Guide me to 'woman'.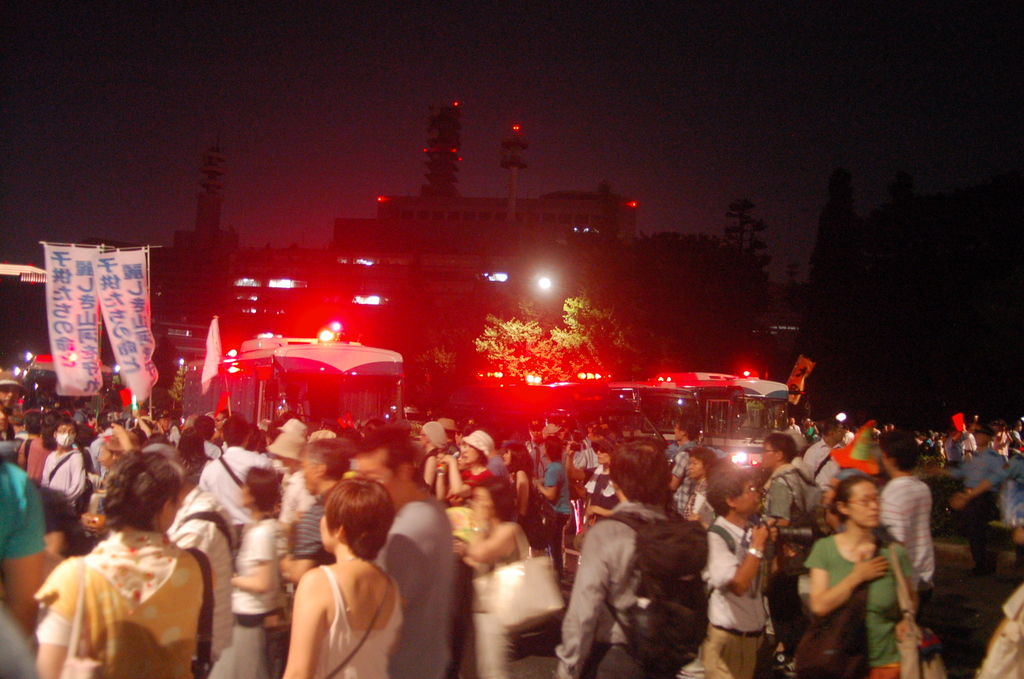
Guidance: box=[266, 470, 398, 678].
